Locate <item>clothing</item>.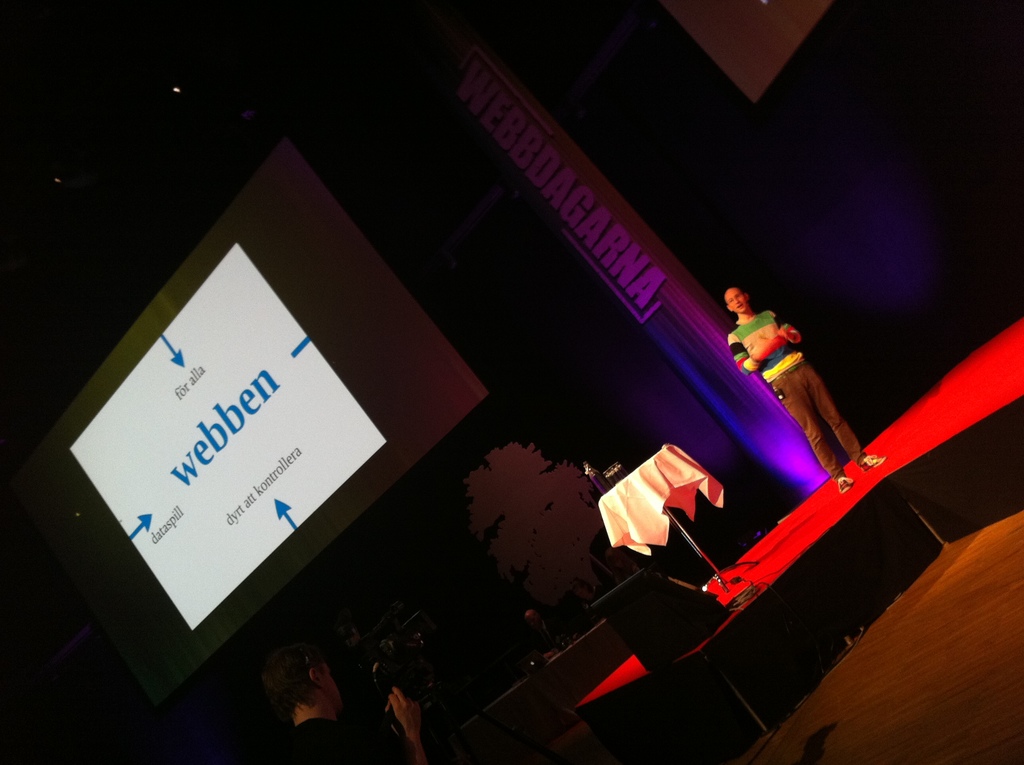
Bounding box: 728 287 854 469.
